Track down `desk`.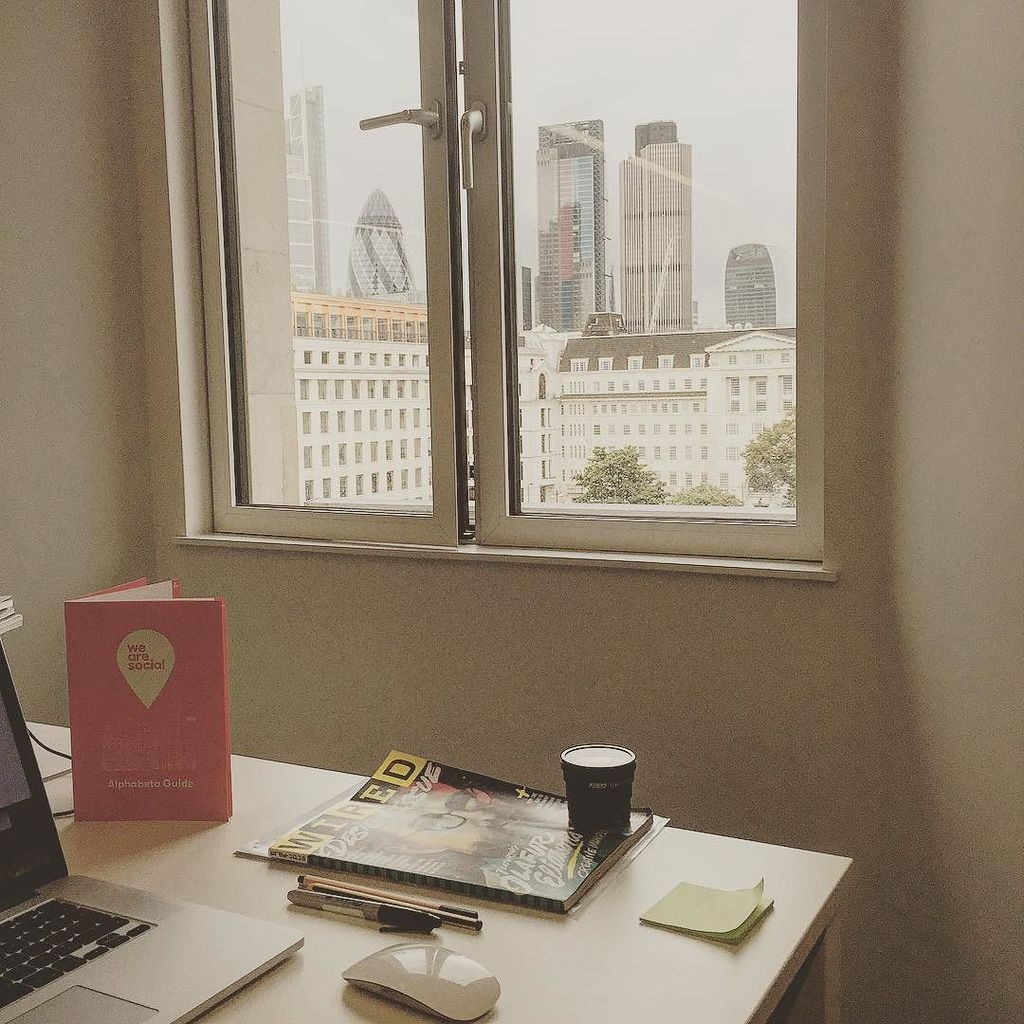
Tracked to bbox=[0, 719, 854, 1023].
